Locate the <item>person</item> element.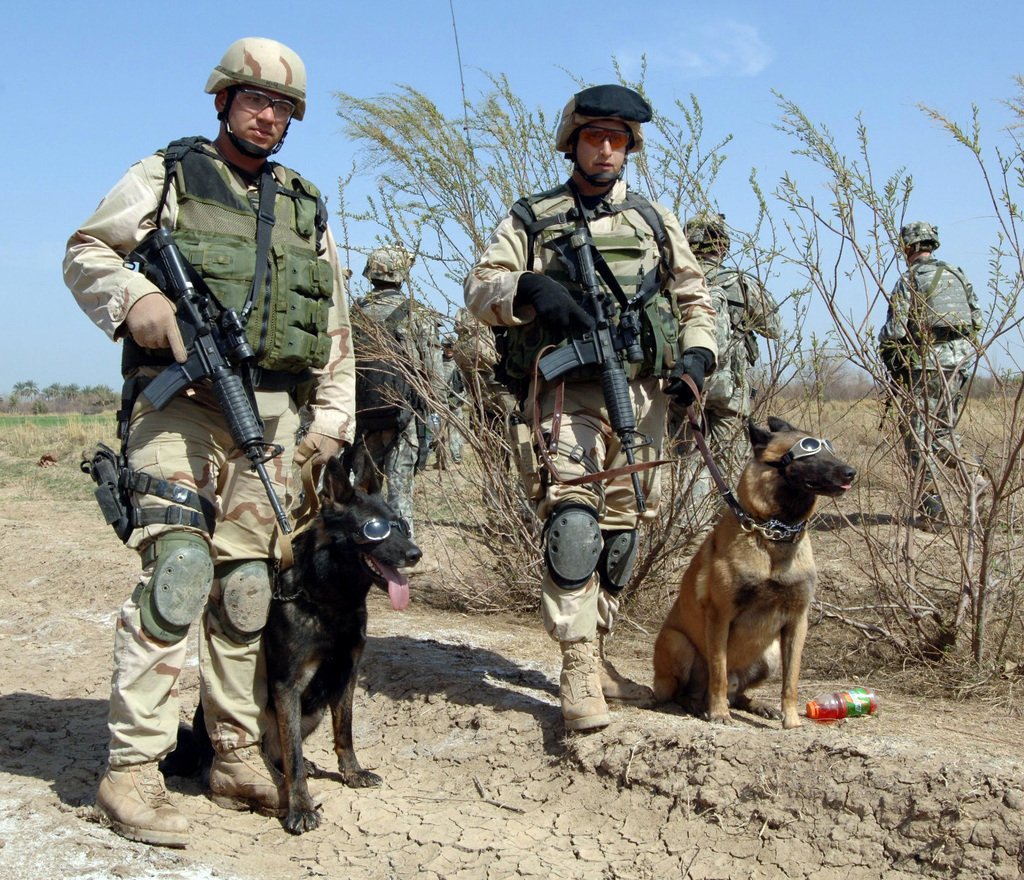
Element bbox: bbox(466, 84, 720, 739).
